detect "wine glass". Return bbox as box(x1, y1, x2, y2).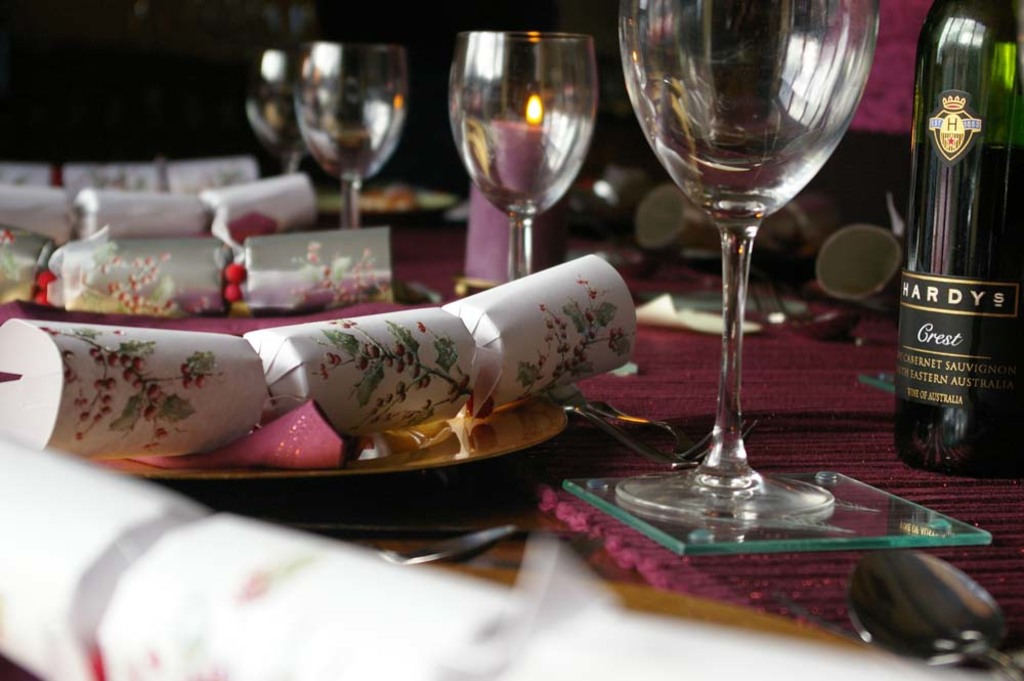
box(291, 42, 408, 224).
